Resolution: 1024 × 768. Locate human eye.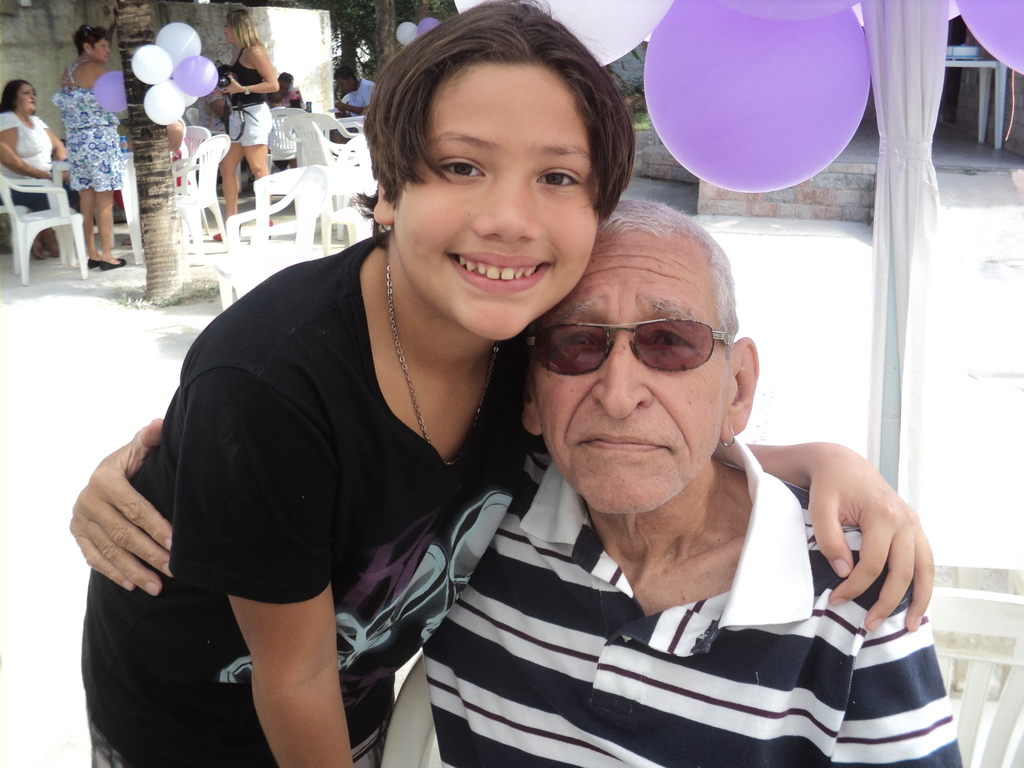
rect(433, 150, 484, 184).
